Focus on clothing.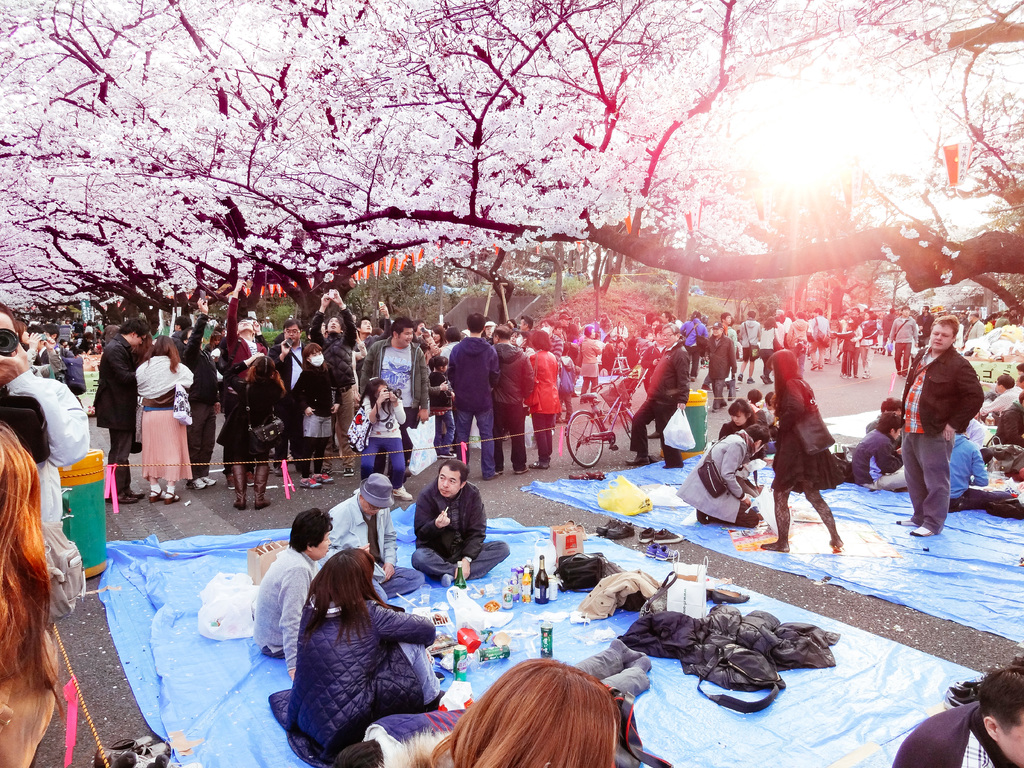
Focused at pyautogui.locateOnScreen(598, 353, 625, 378).
